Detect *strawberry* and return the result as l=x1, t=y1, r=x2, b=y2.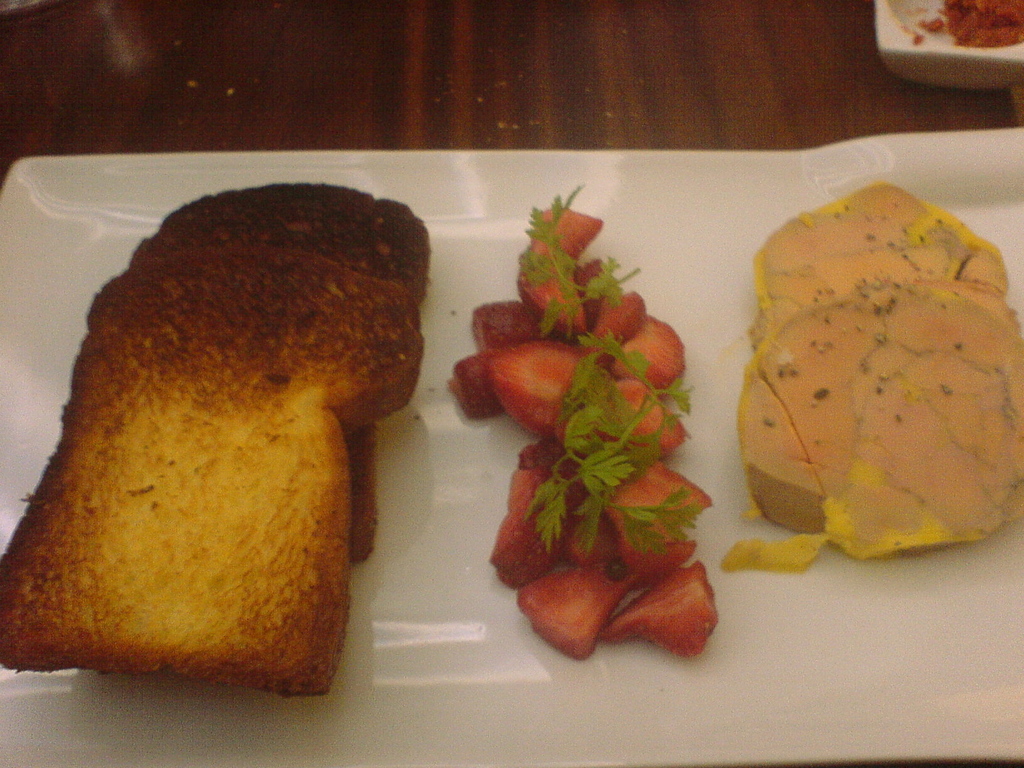
l=483, t=439, r=572, b=593.
